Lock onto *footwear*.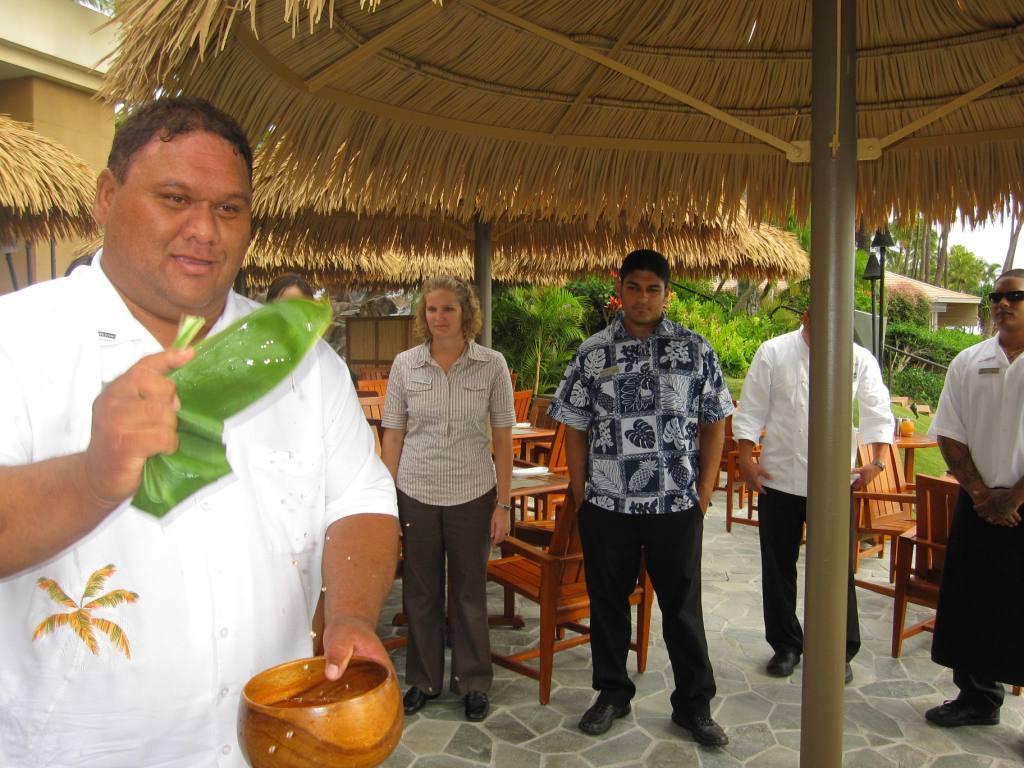
Locked: <bbox>399, 683, 439, 717</bbox>.
